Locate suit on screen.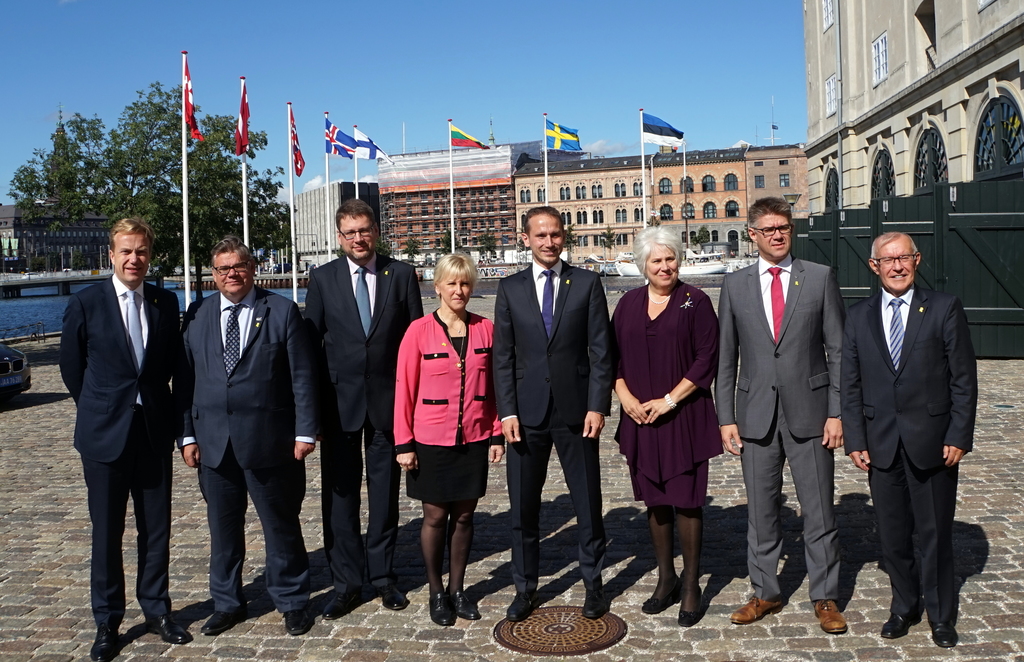
On screen at [left=493, top=257, right=615, bottom=595].
